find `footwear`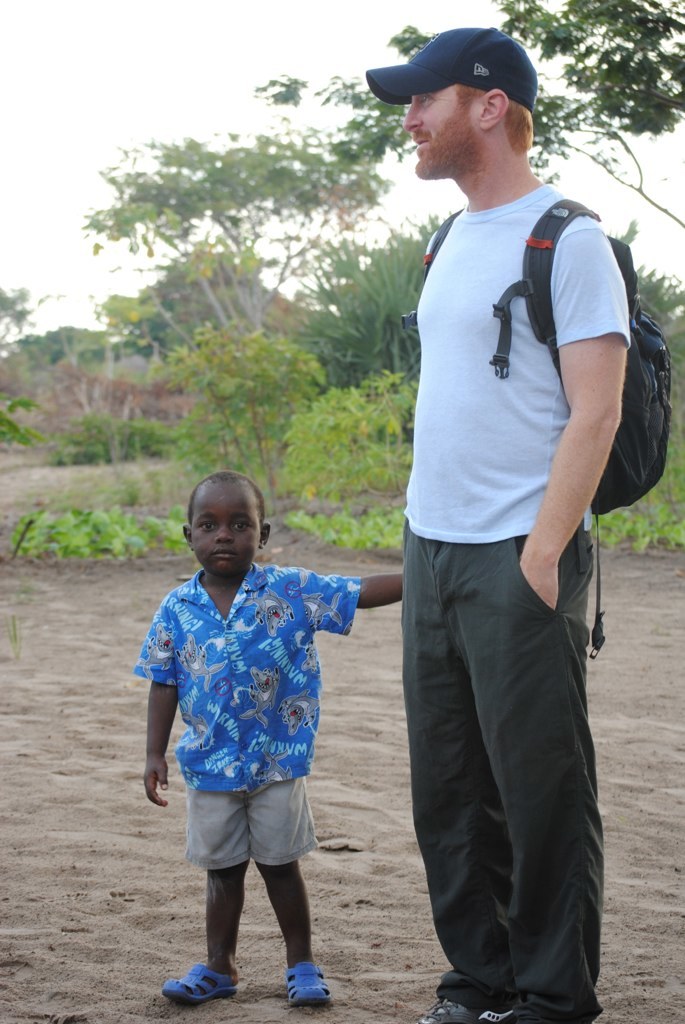
289:962:333:1008
